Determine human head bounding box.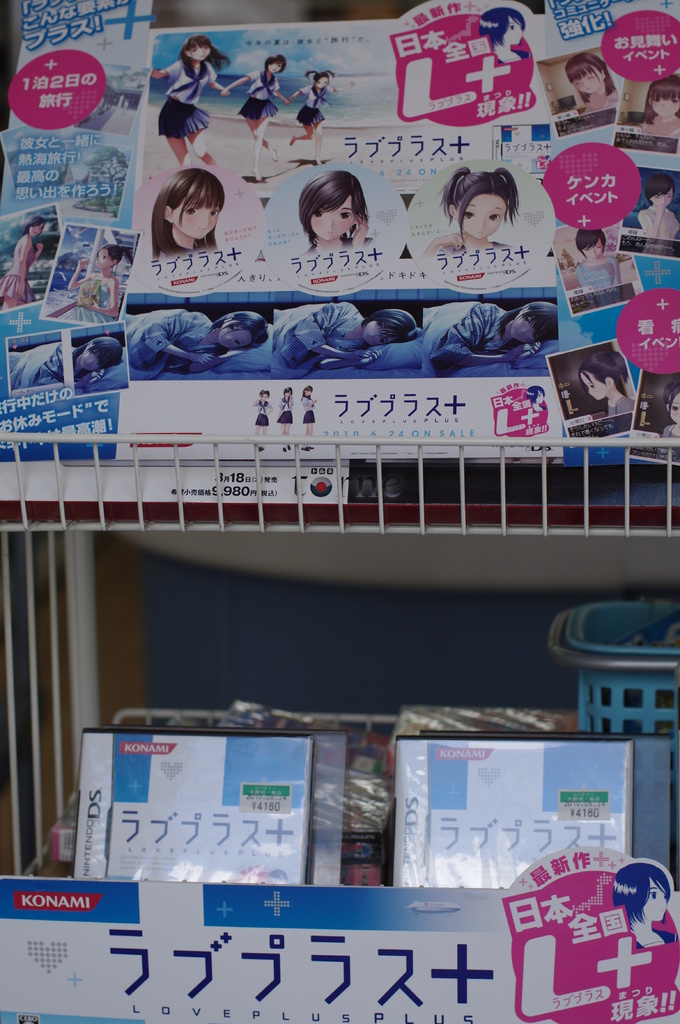
Determined: <region>98, 245, 118, 266</region>.
